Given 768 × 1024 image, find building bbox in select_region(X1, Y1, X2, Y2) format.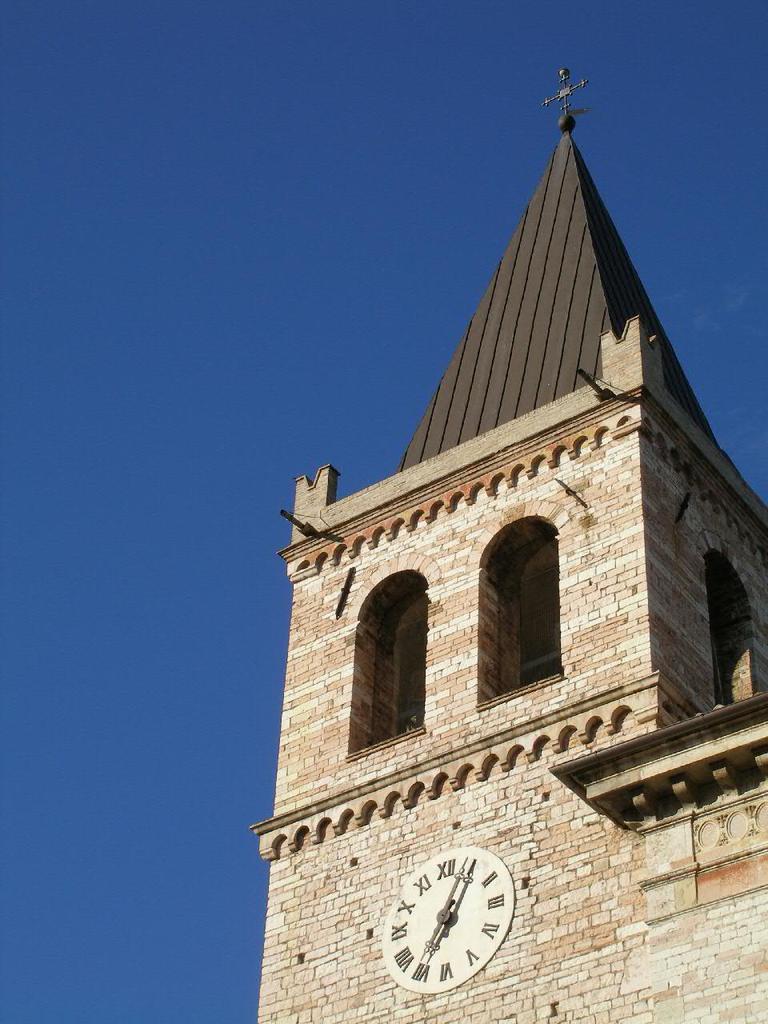
select_region(241, 62, 763, 1023).
